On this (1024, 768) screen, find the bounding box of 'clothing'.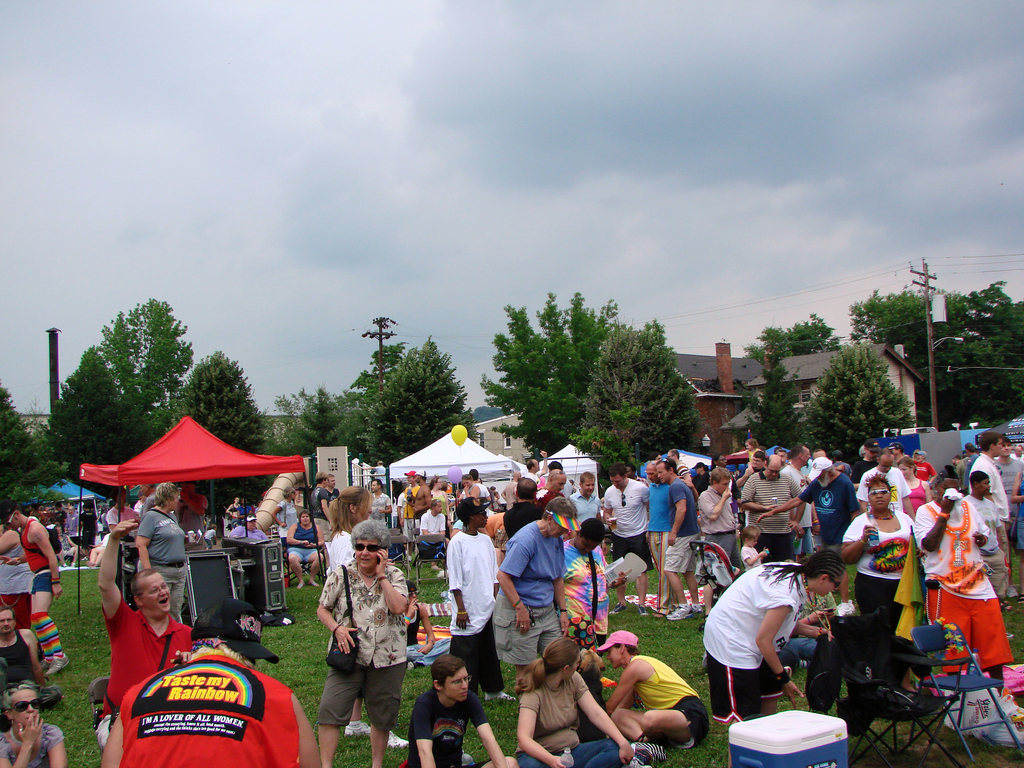
Bounding box: region(140, 492, 154, 522).
